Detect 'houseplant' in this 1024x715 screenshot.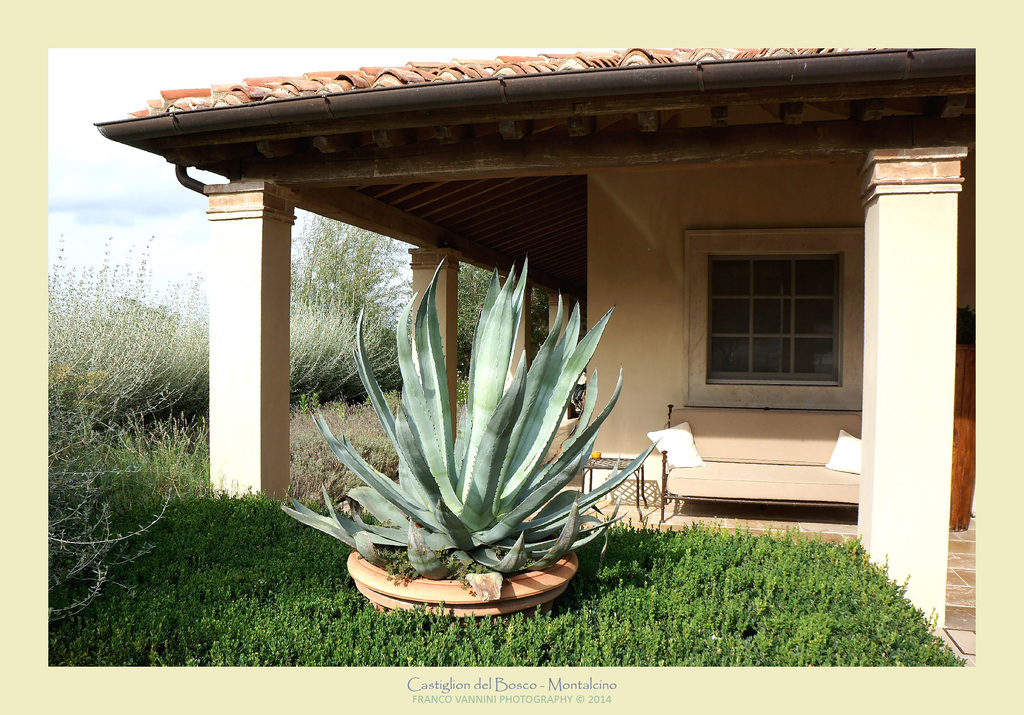
Detection: (370,290,616,631).
